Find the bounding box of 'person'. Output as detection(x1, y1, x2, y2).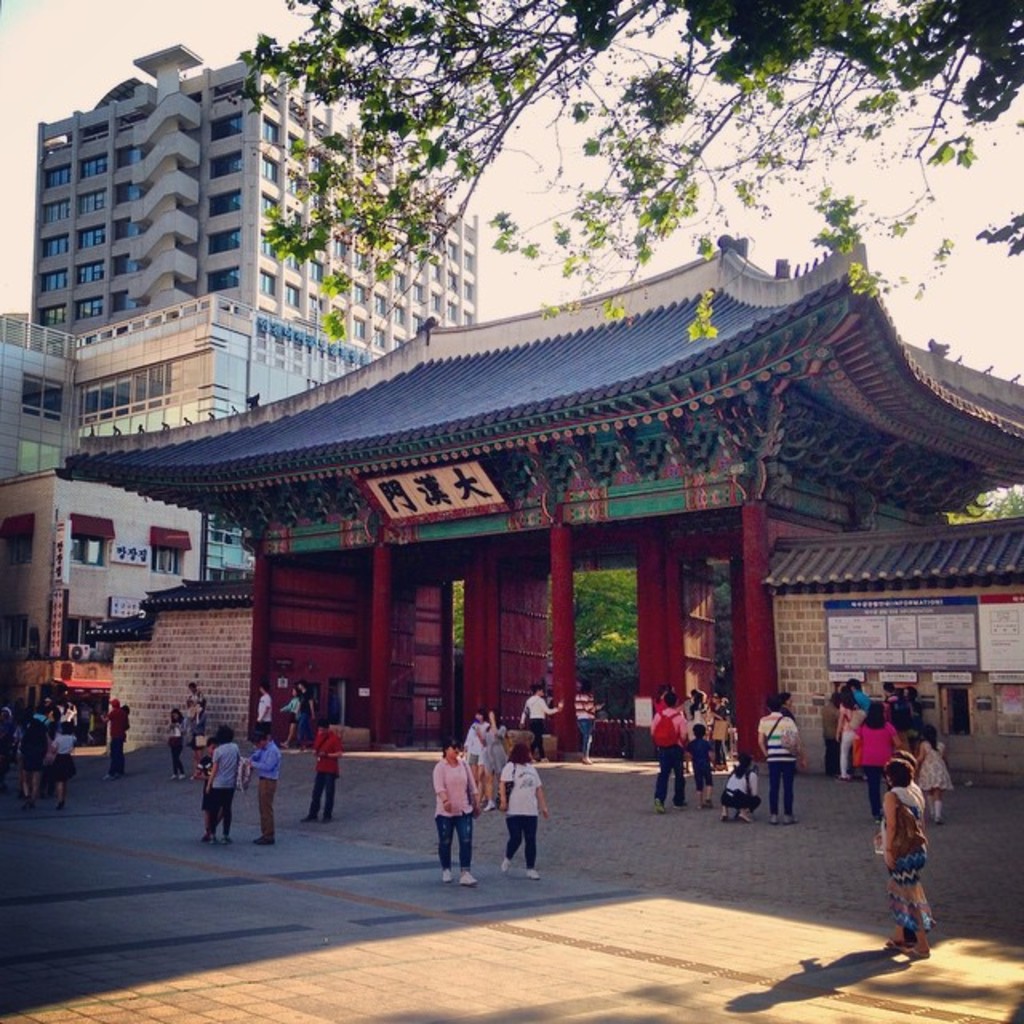
detection(720, 755, 765, 821).
